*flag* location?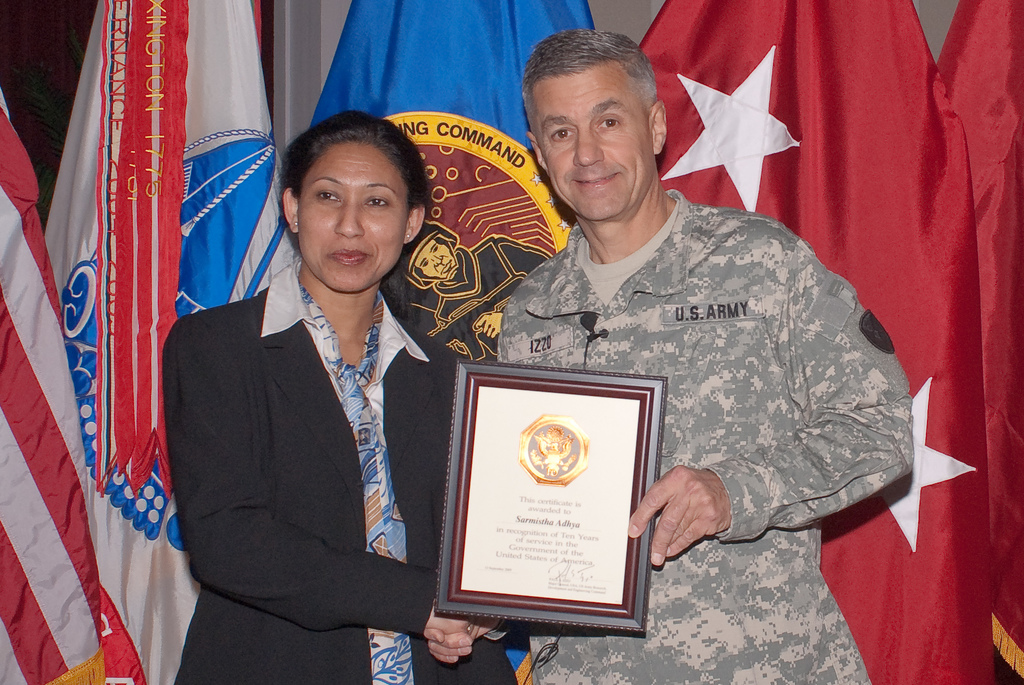
<bbox>312, 0, 604, 684</bbox>
